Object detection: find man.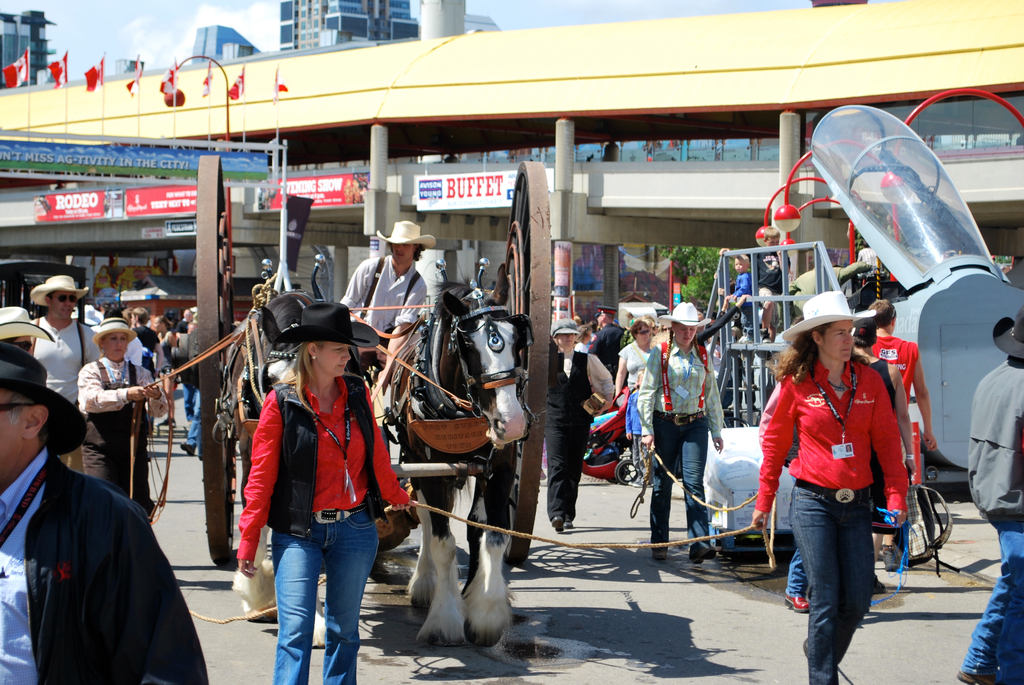
868, 298, 936, 569.
